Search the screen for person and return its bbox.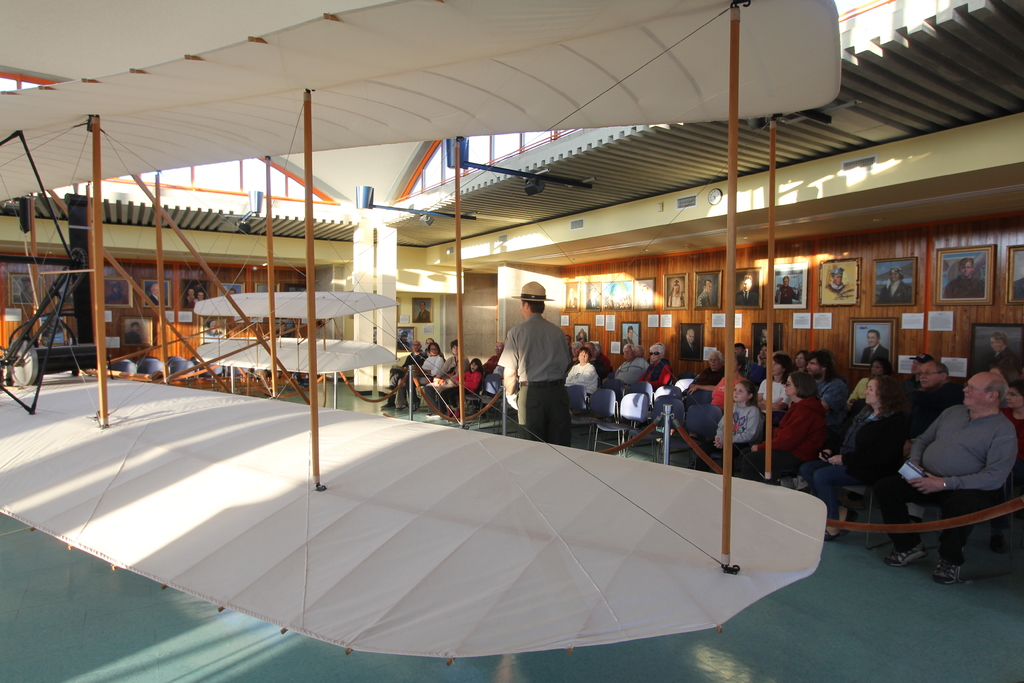
Found: [497,280,572,447].
